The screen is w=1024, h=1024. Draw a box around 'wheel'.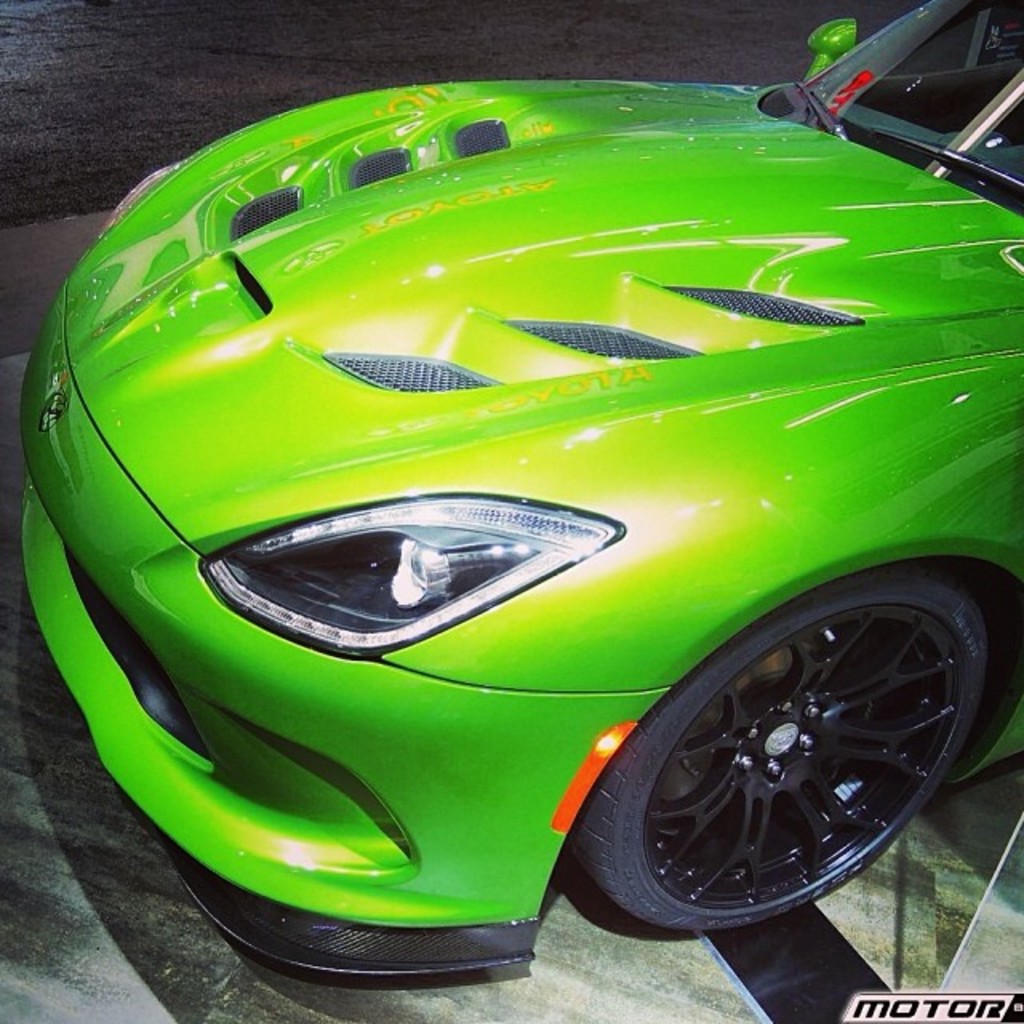
(571, 566, 992, 942).
